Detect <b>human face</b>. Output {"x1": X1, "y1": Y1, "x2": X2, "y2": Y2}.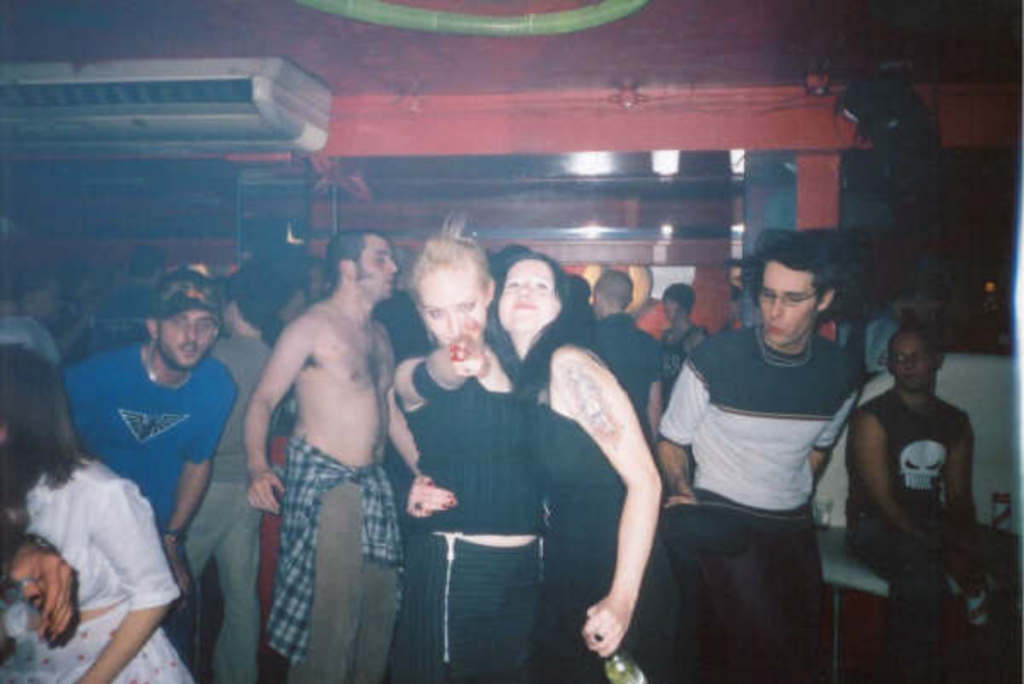
{"x1": 758, "y1": 251, "x2": 819, "y2": 353}.
